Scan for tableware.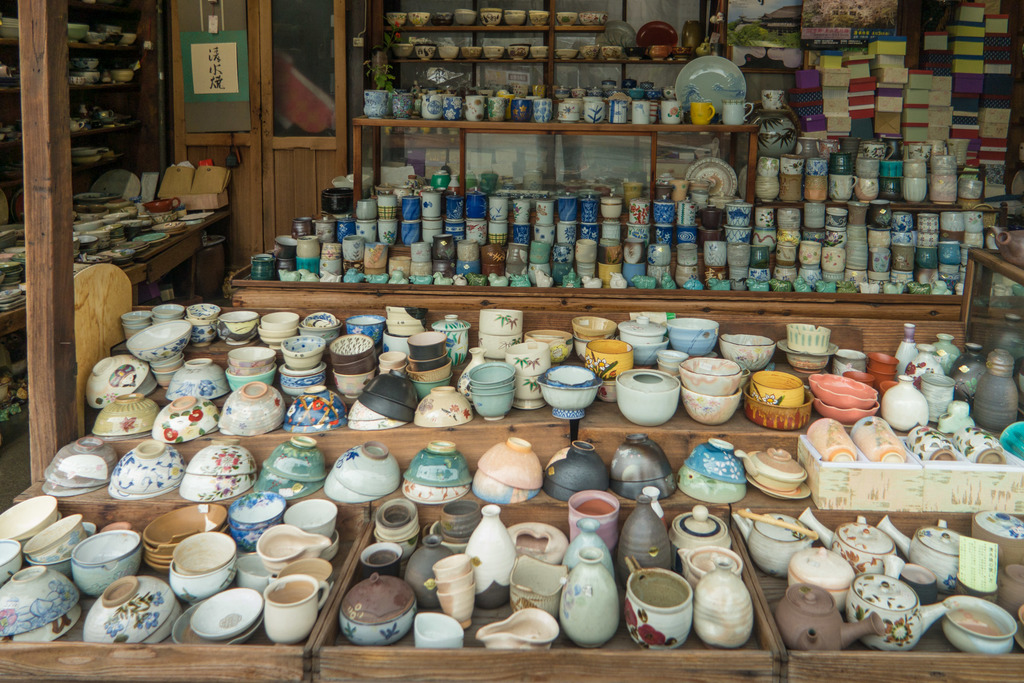
Scan result: <bbox>222, 384, 293, 438</bbox>.
